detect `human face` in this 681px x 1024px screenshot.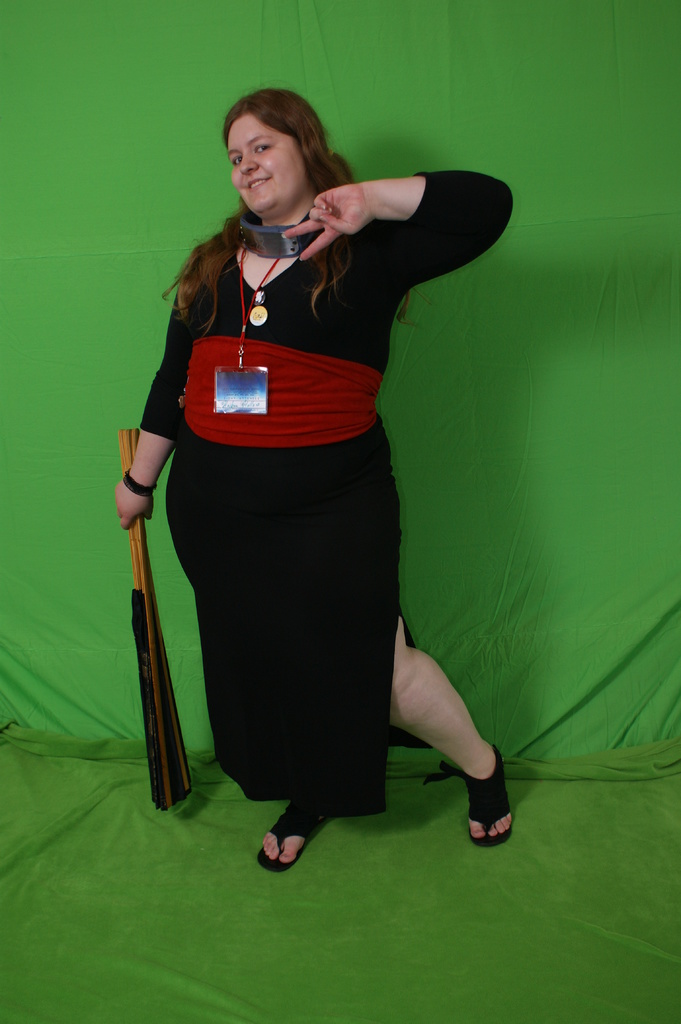
Detection: l=226, t=111, r=308, b=218.
